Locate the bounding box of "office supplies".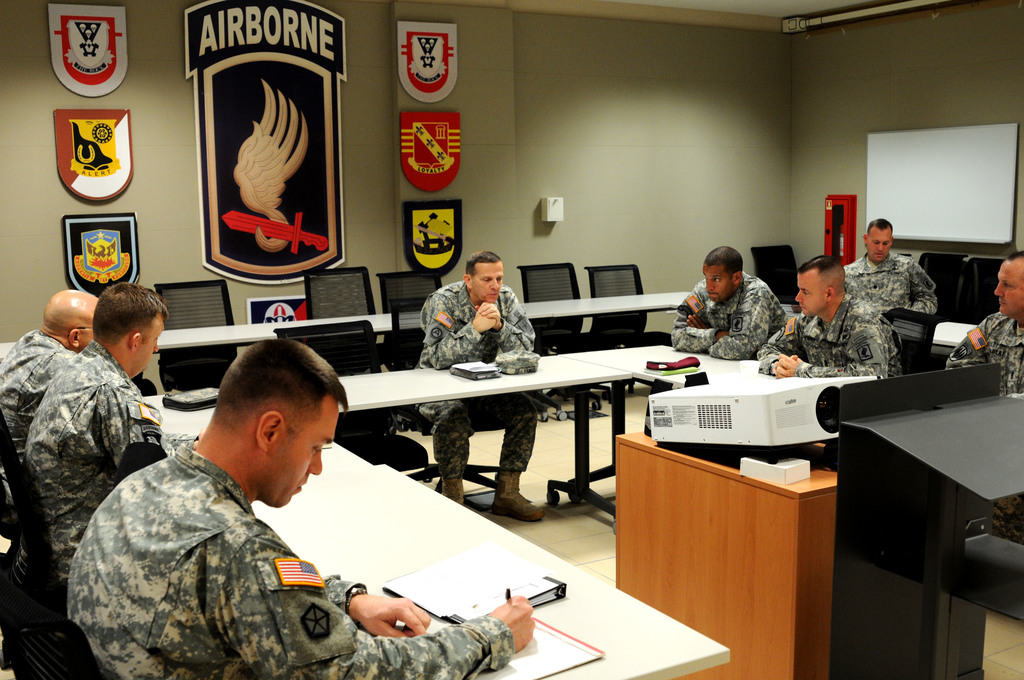
Bounding box: box=[542, 197, 572, 229].
